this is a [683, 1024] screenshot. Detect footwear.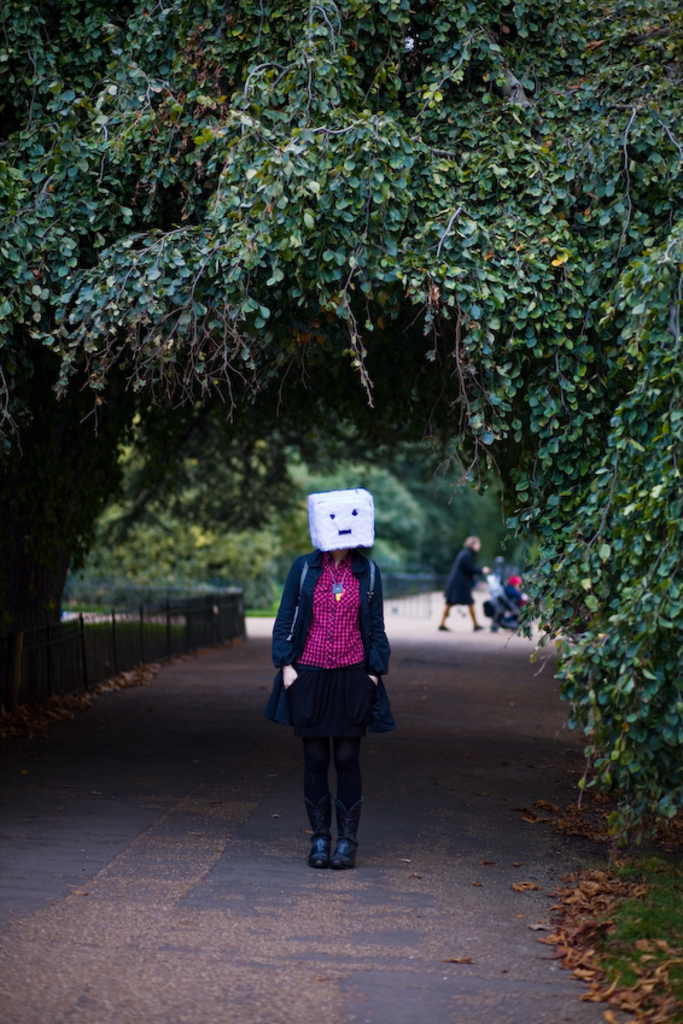
328 835 362 868.
